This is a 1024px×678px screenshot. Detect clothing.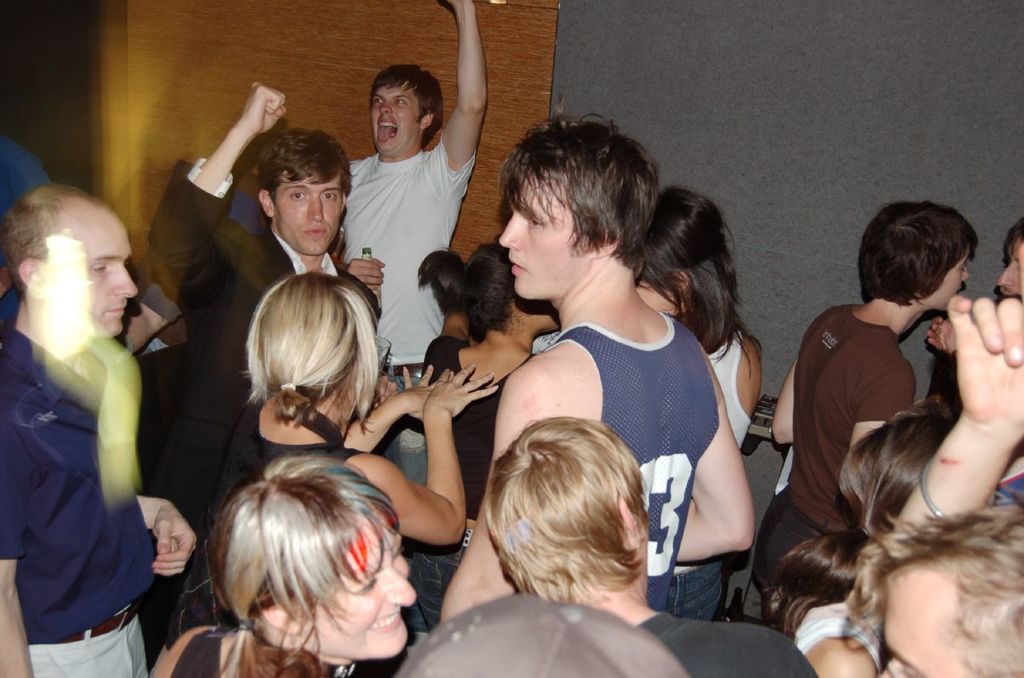
0, 329, 162, 677.
